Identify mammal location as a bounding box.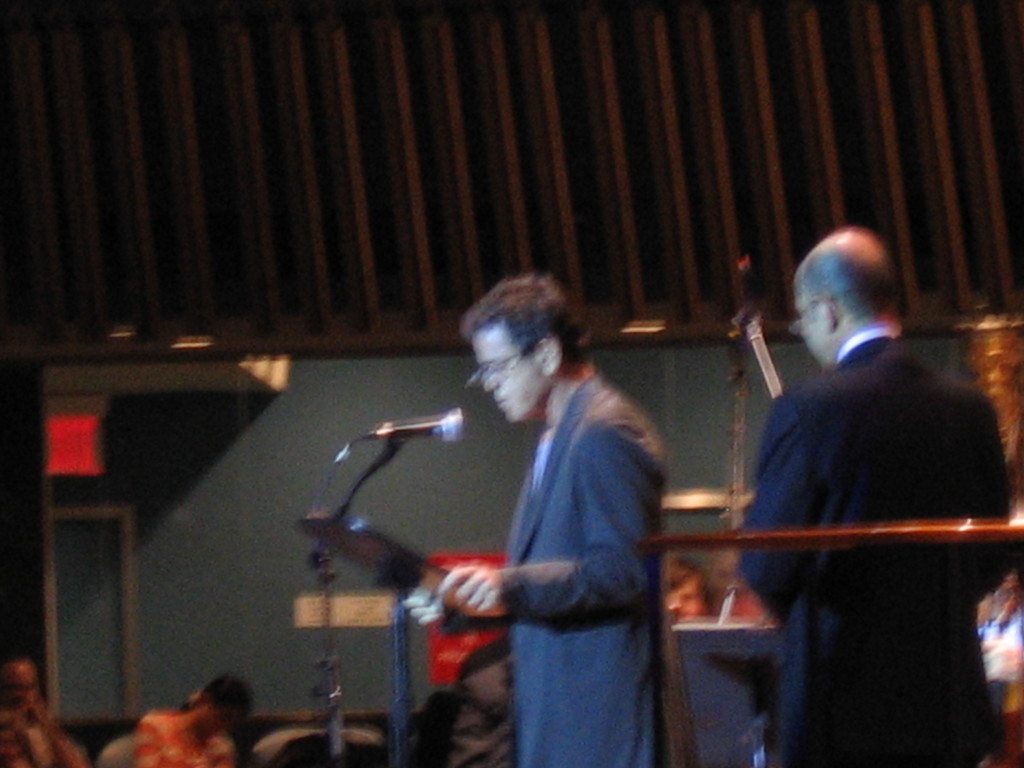
detection(127, 669, 263, 767).
